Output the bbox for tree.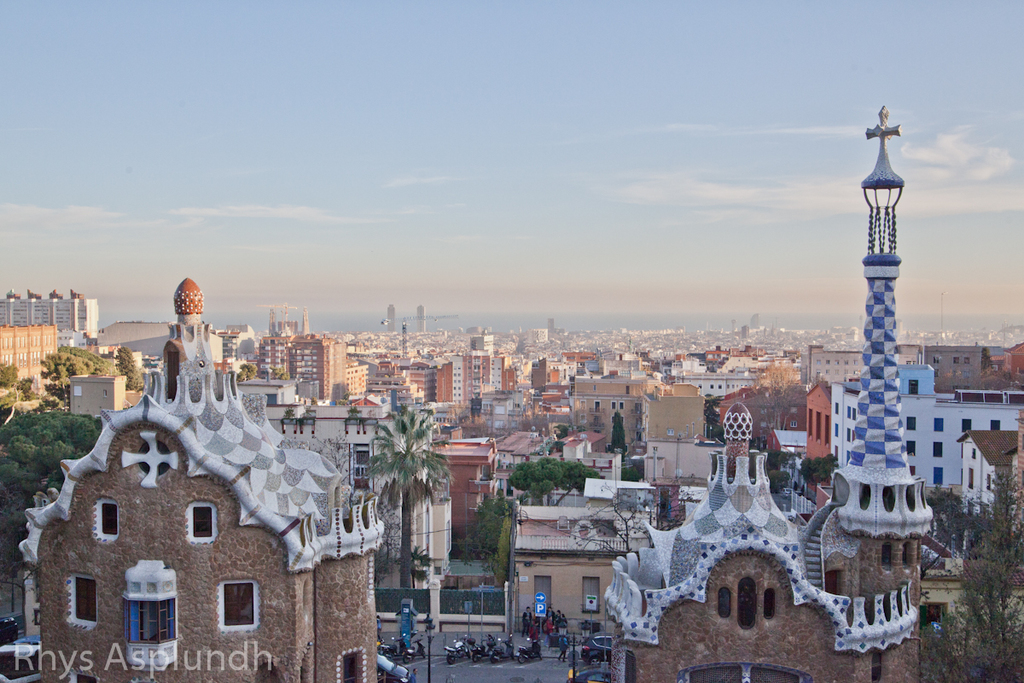
bbox=[0, 333, 148, 587].
